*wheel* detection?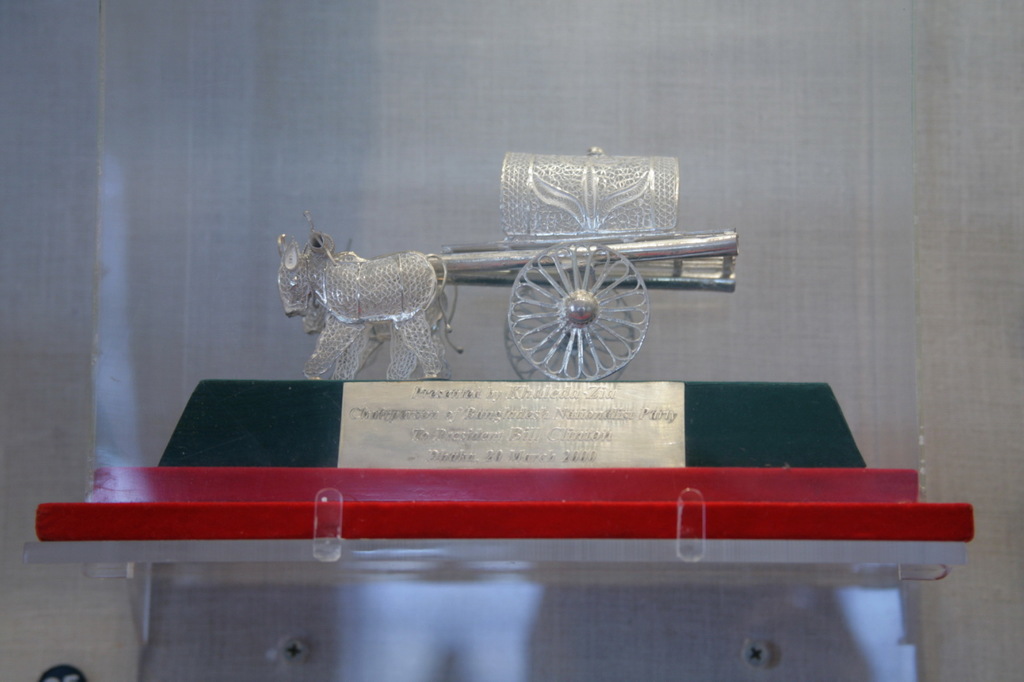
select_region(490, 234, 662, 376)
